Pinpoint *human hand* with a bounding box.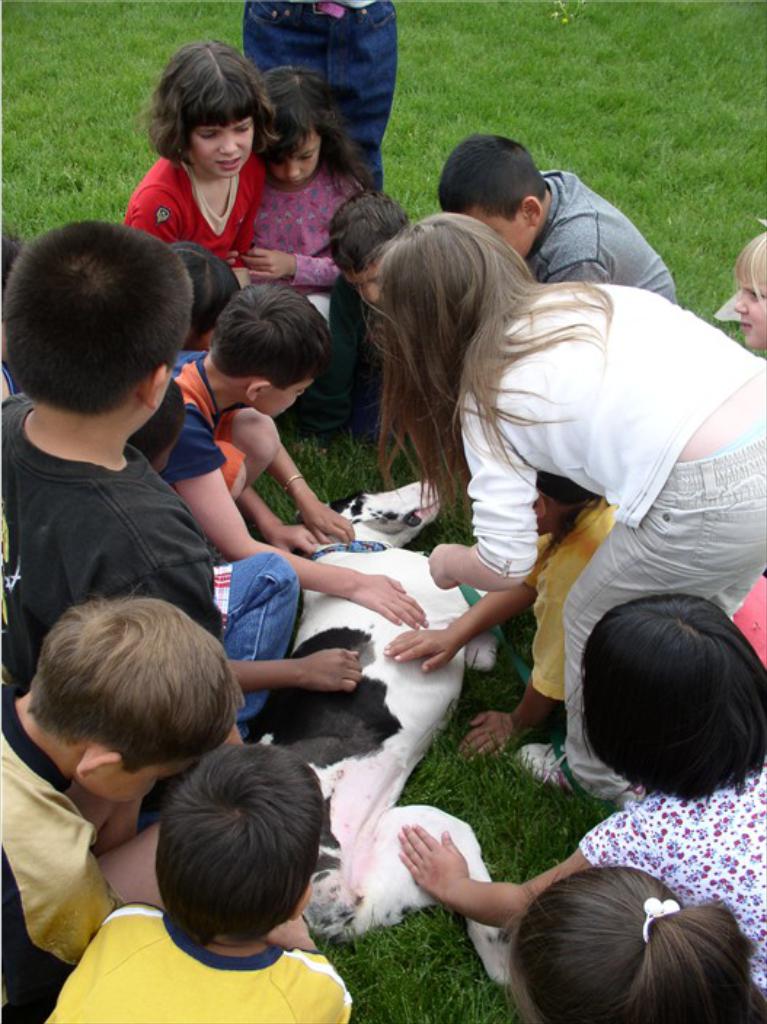
select_region(227, 244, 247, 271).
